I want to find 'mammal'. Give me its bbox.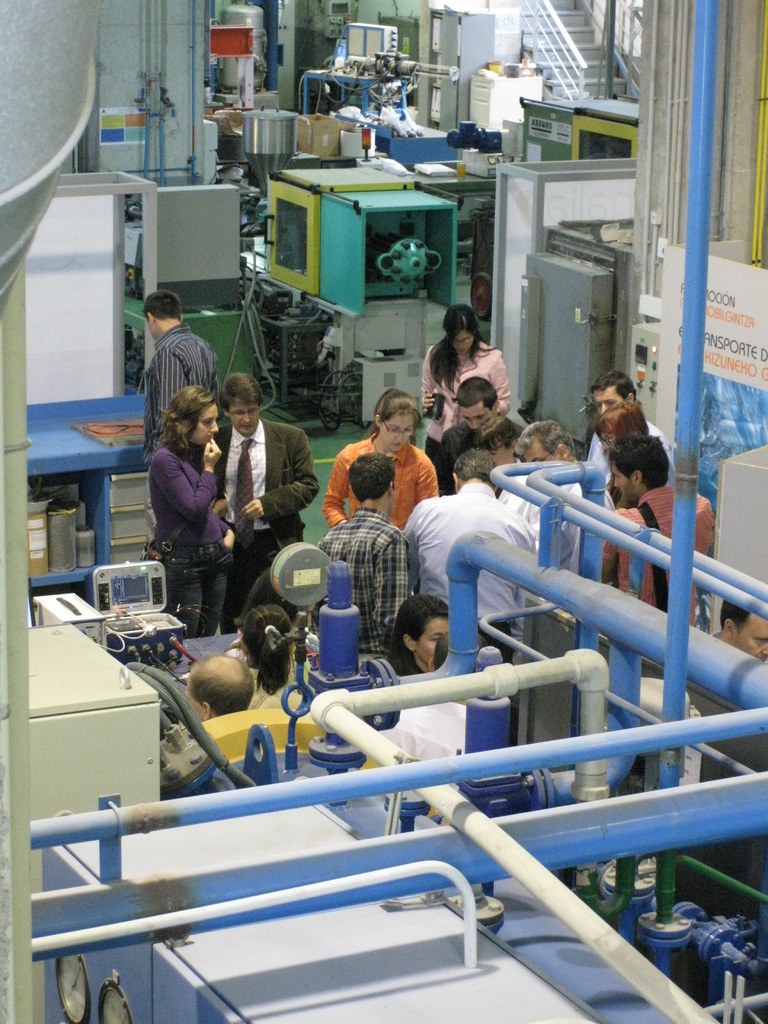
bbox=[440, 374, 525, 496].
